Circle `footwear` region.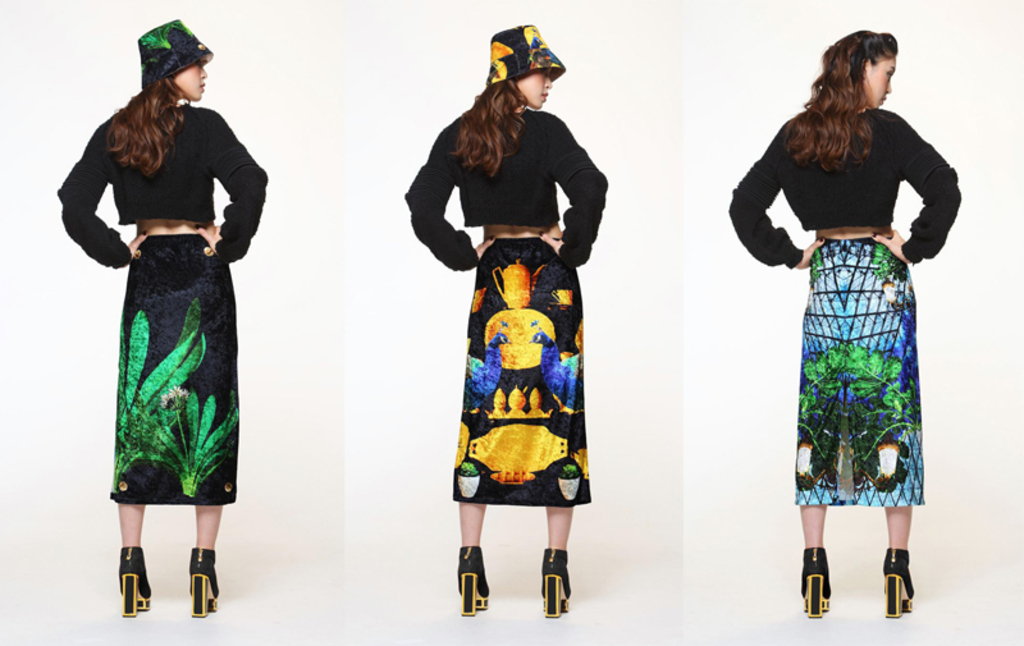
Region: region(541, 545, 570, 619).
